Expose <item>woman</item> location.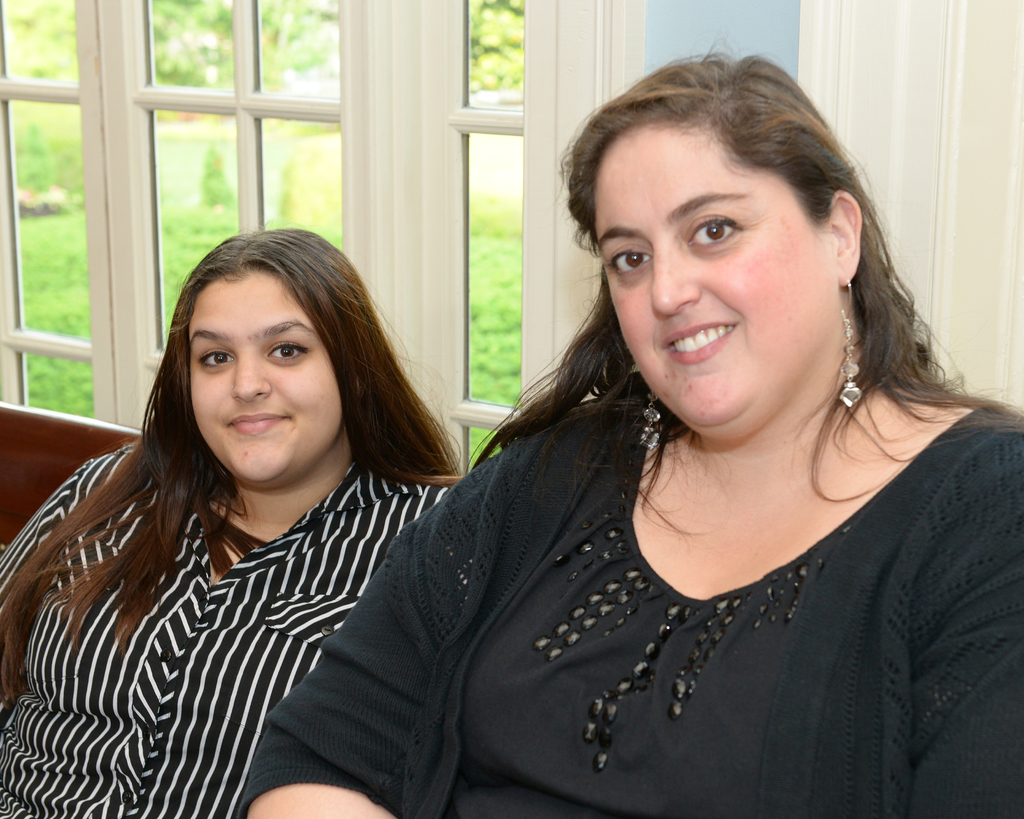
Exposed at pyautogui.locateOnScreen(315, 44, 994, 818).
